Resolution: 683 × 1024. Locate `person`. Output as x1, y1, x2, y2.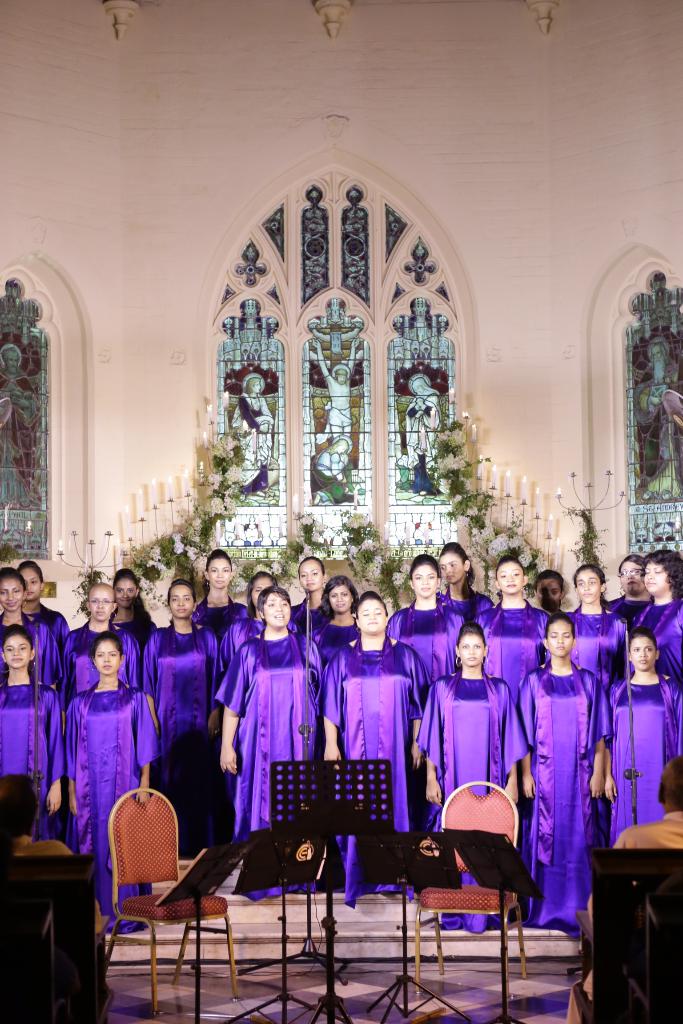
555, 563, 632, 698.
